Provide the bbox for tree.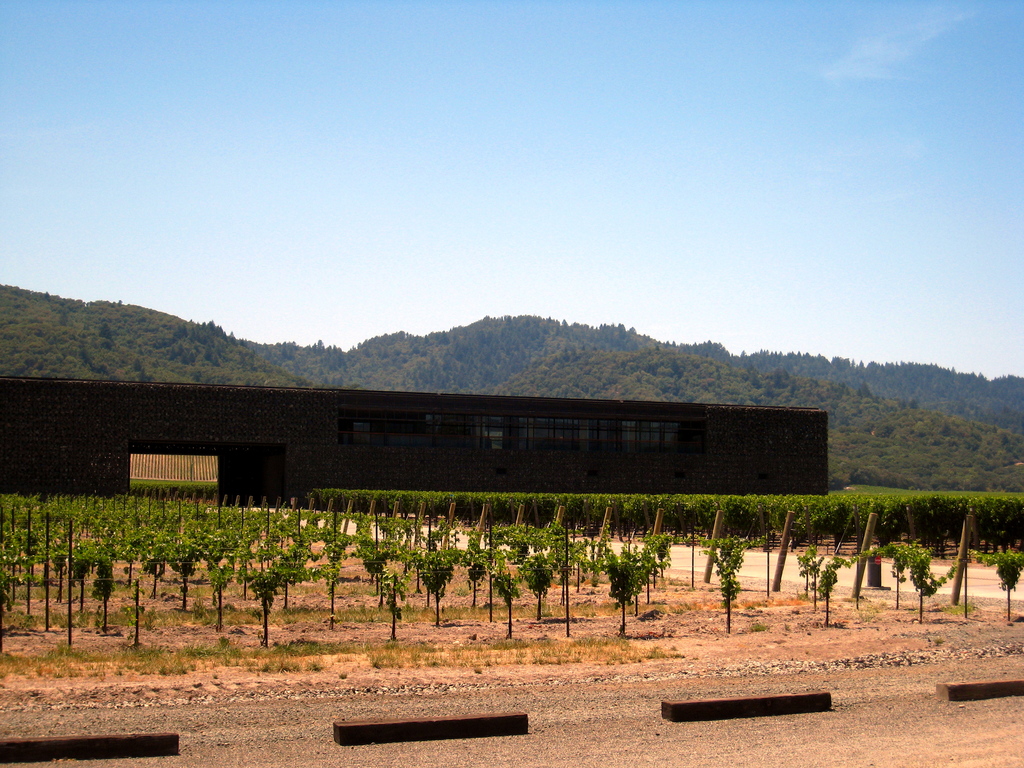
<bbox>975, 553, 1023, 627</bbox>.
